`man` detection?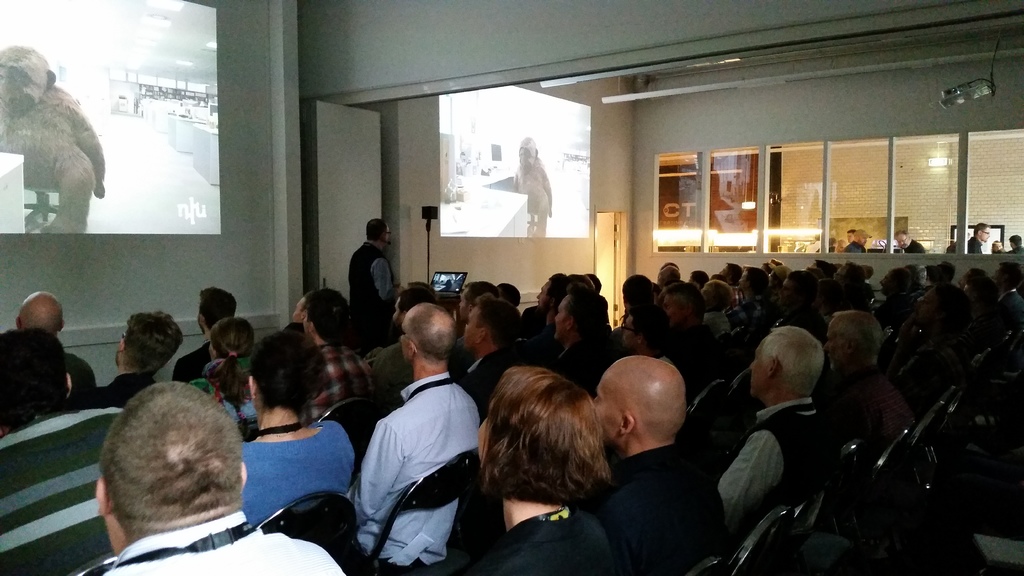
bbox=[586, 271, 608, 323]
